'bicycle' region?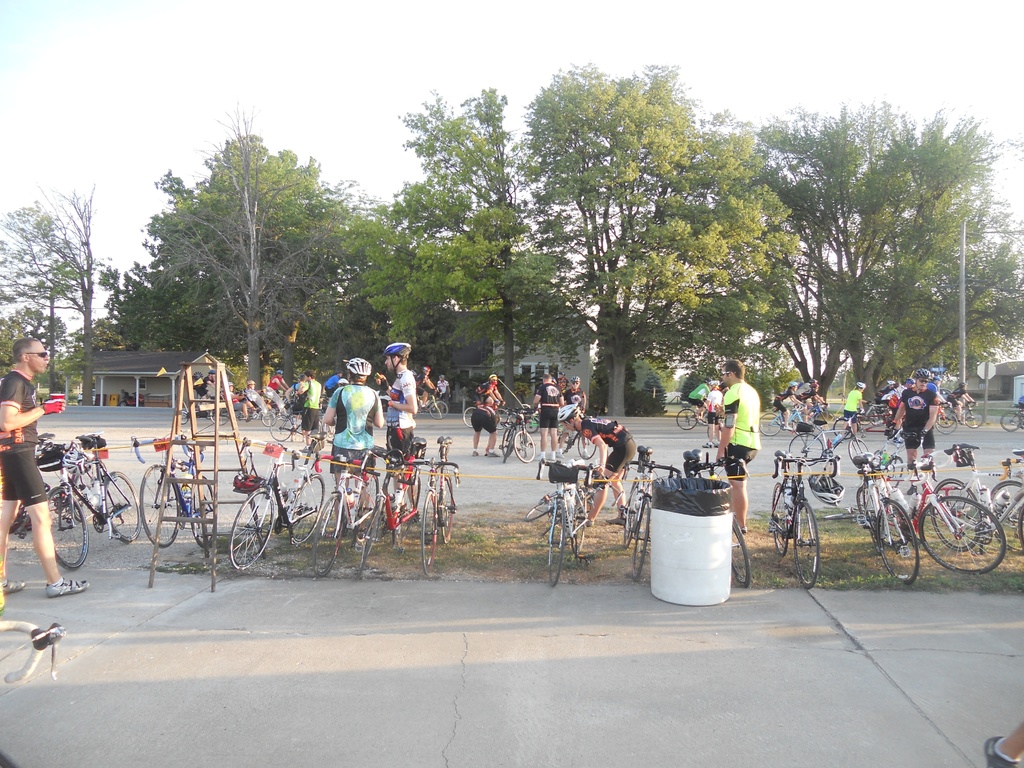
<box>935,401,982,431</box>
